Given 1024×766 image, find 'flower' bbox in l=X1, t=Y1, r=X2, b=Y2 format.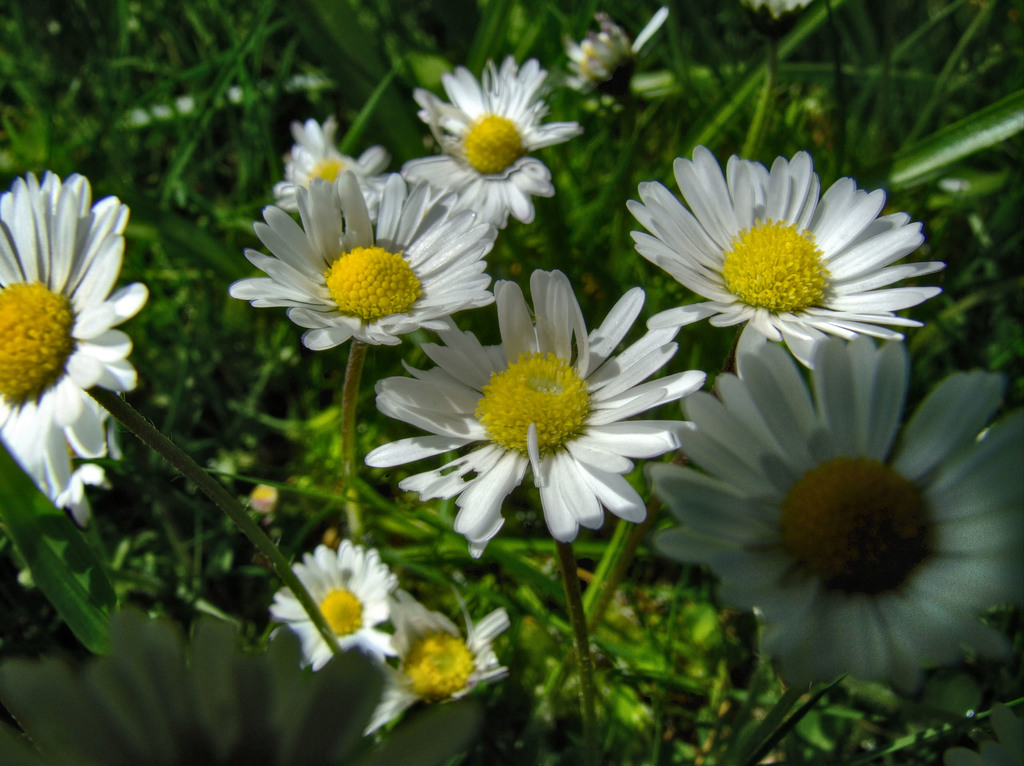
l=230, t=164, r=495, b=359.
